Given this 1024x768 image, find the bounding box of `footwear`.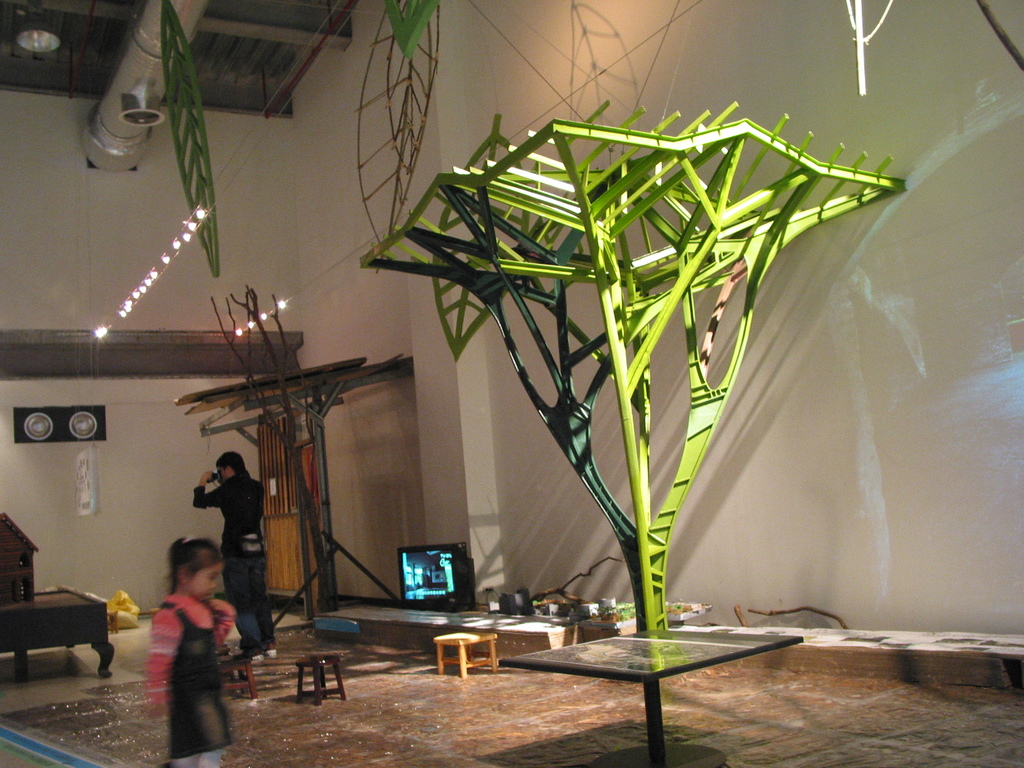
[253, 659, 261, 666].
